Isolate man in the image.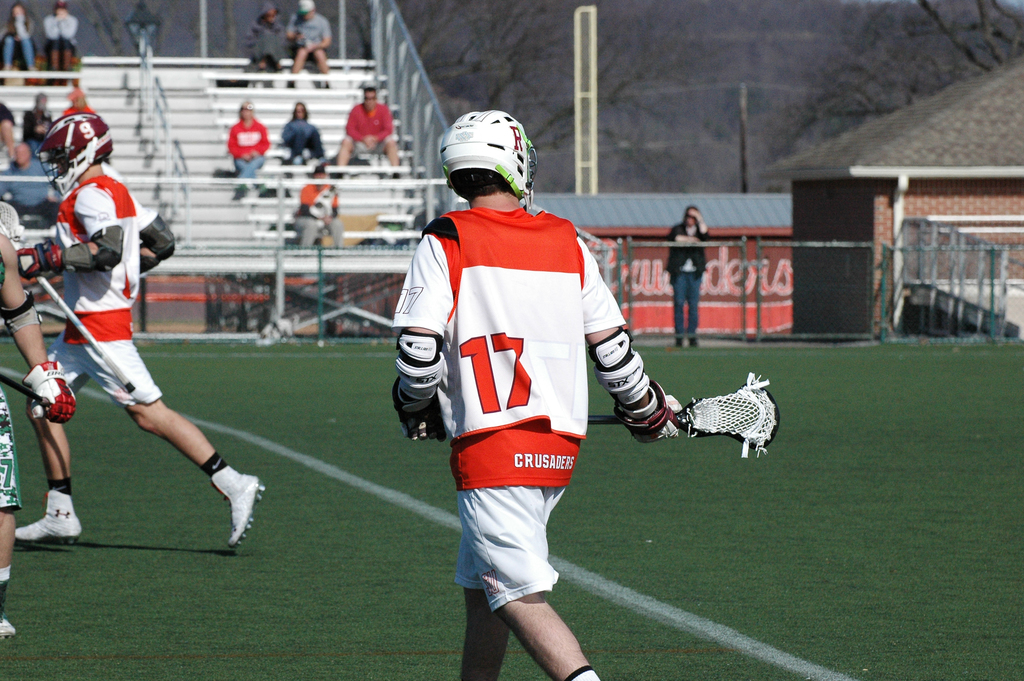
Isolated region: Rect(666, 203, 707, 354).
